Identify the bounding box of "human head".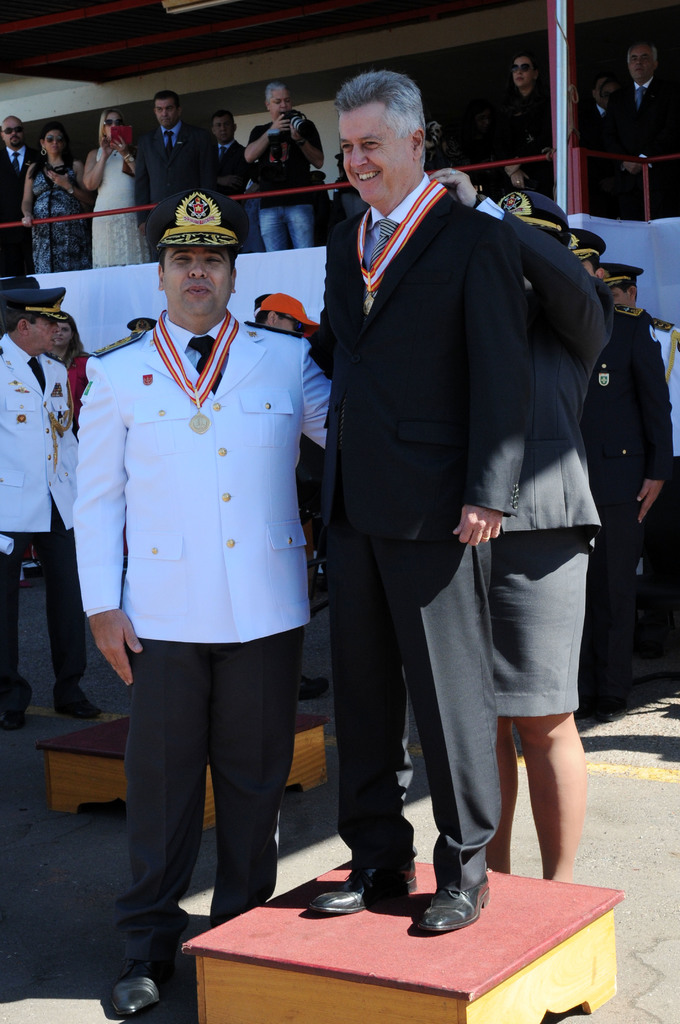
{"left": 250, "top": 292, "right": 271, "bottom": 322}.
